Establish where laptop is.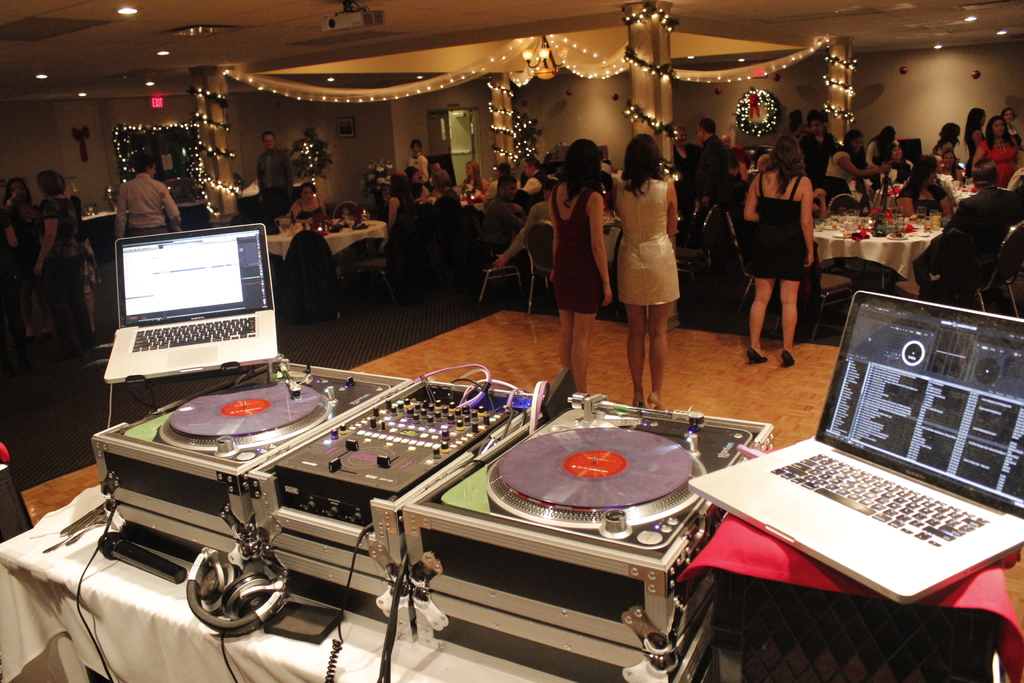
Established at box(702, 279, 992, 647).
